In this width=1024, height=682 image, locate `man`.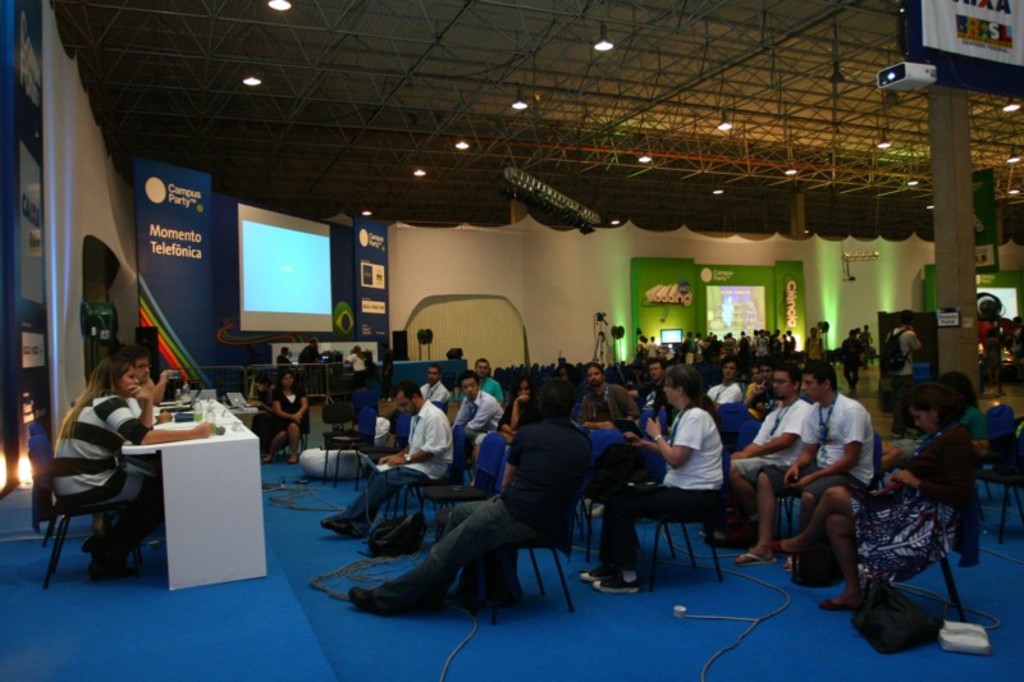
Bounding box: (415, 365, 451, 406).
